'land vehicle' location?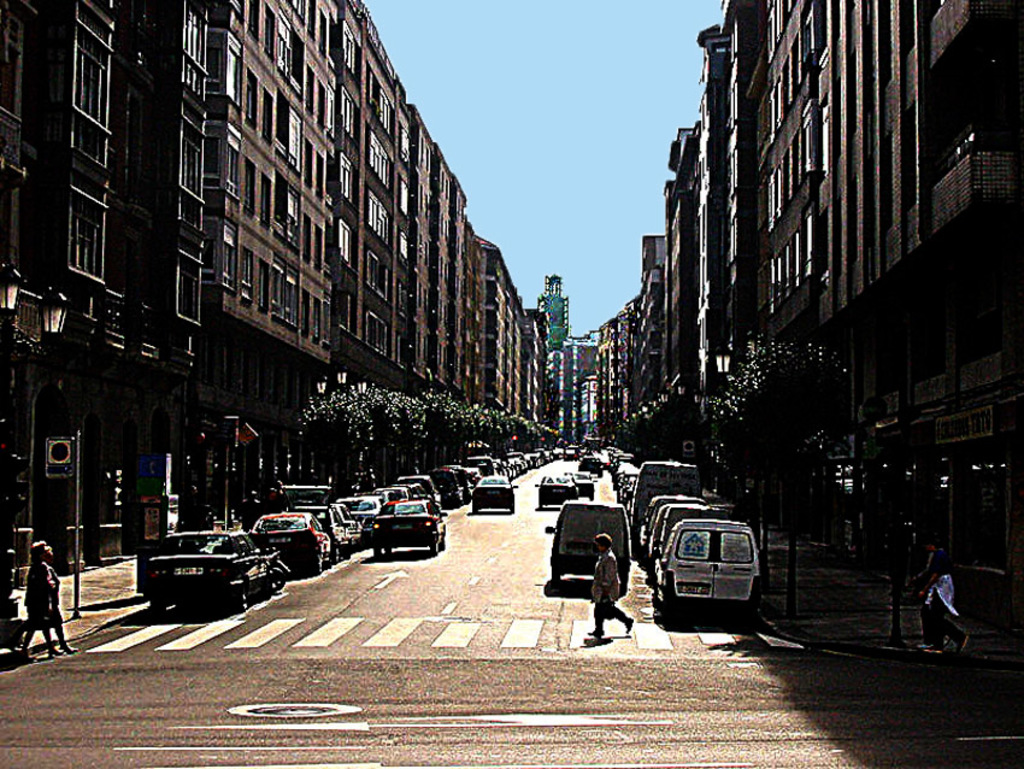
left=382, top=485, right=411, bottom=503
